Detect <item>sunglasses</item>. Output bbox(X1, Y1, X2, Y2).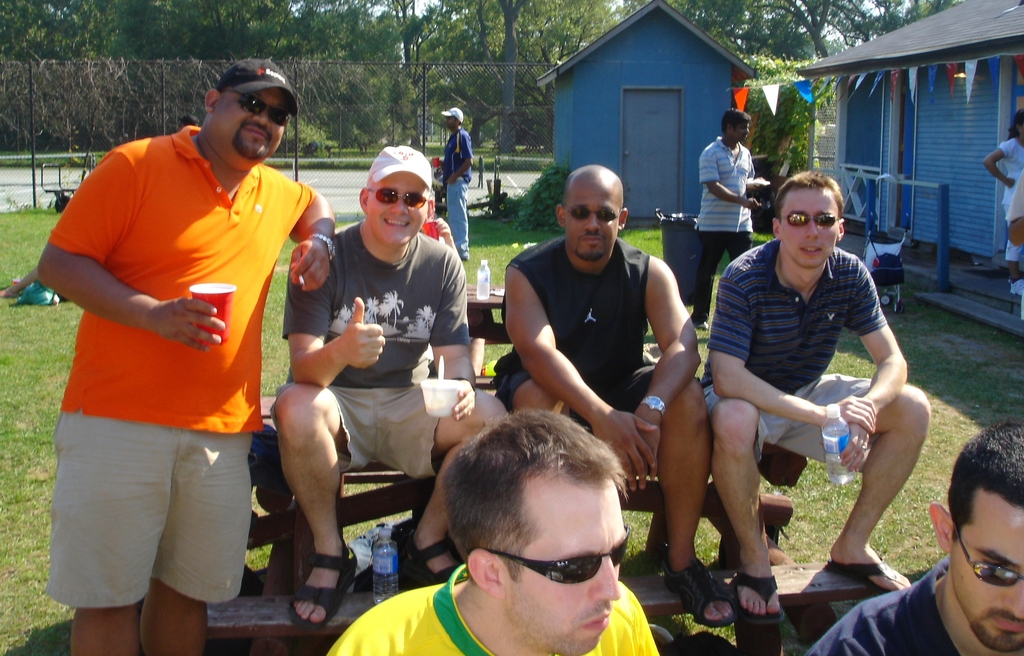
bbox(958, 527, 1023, 589).
